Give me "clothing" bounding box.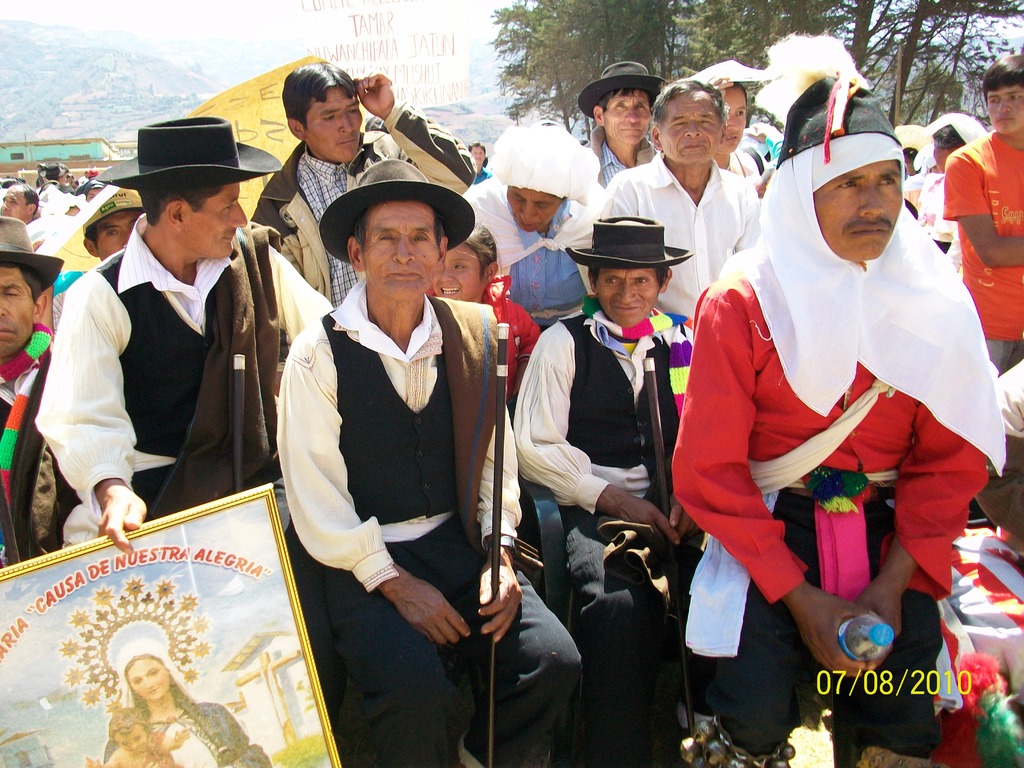
left=595, top=149, right=762, bottom=314.
